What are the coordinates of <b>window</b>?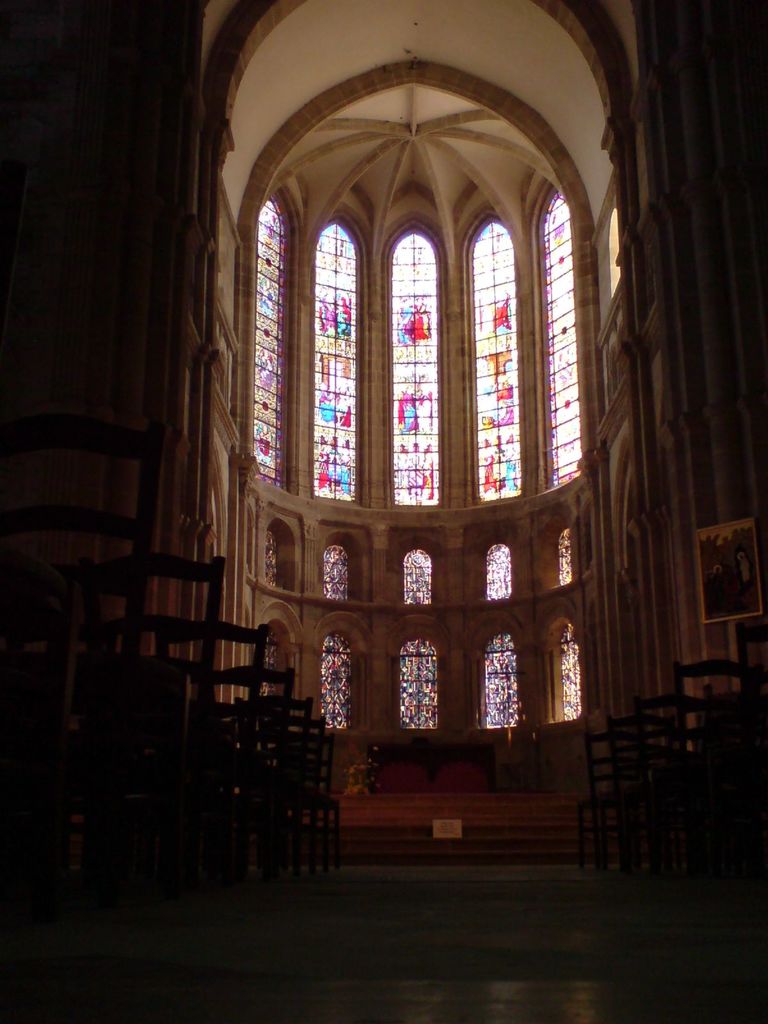
390/227/447/508.
